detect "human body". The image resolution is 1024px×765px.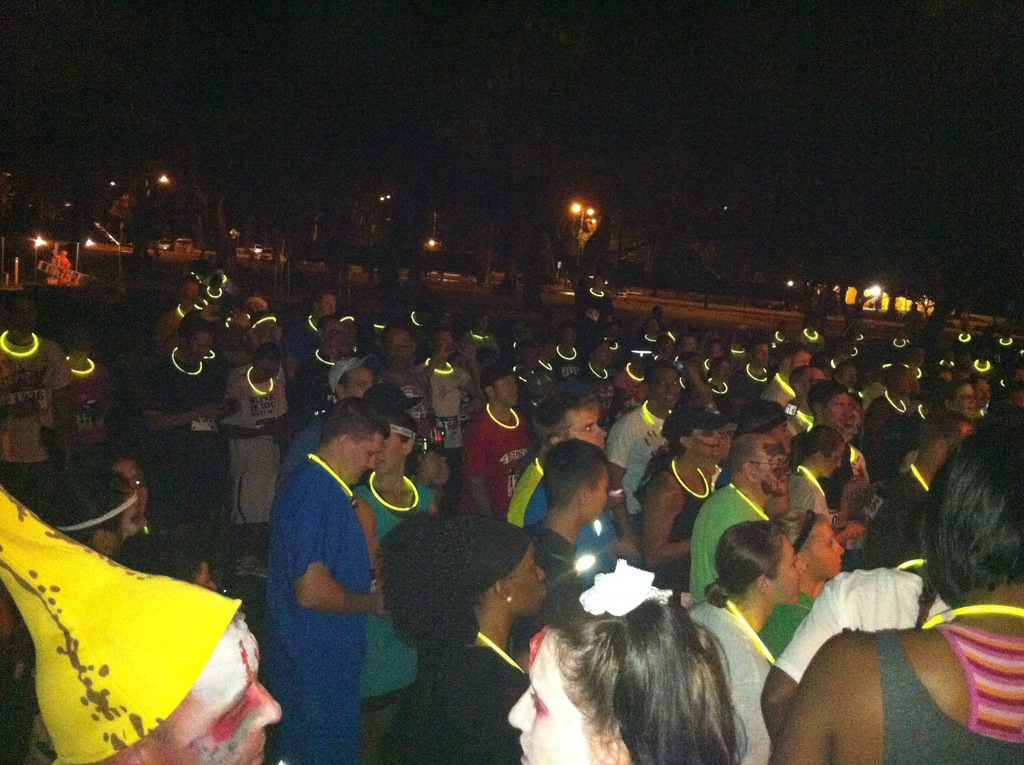
756 554 959 746.
